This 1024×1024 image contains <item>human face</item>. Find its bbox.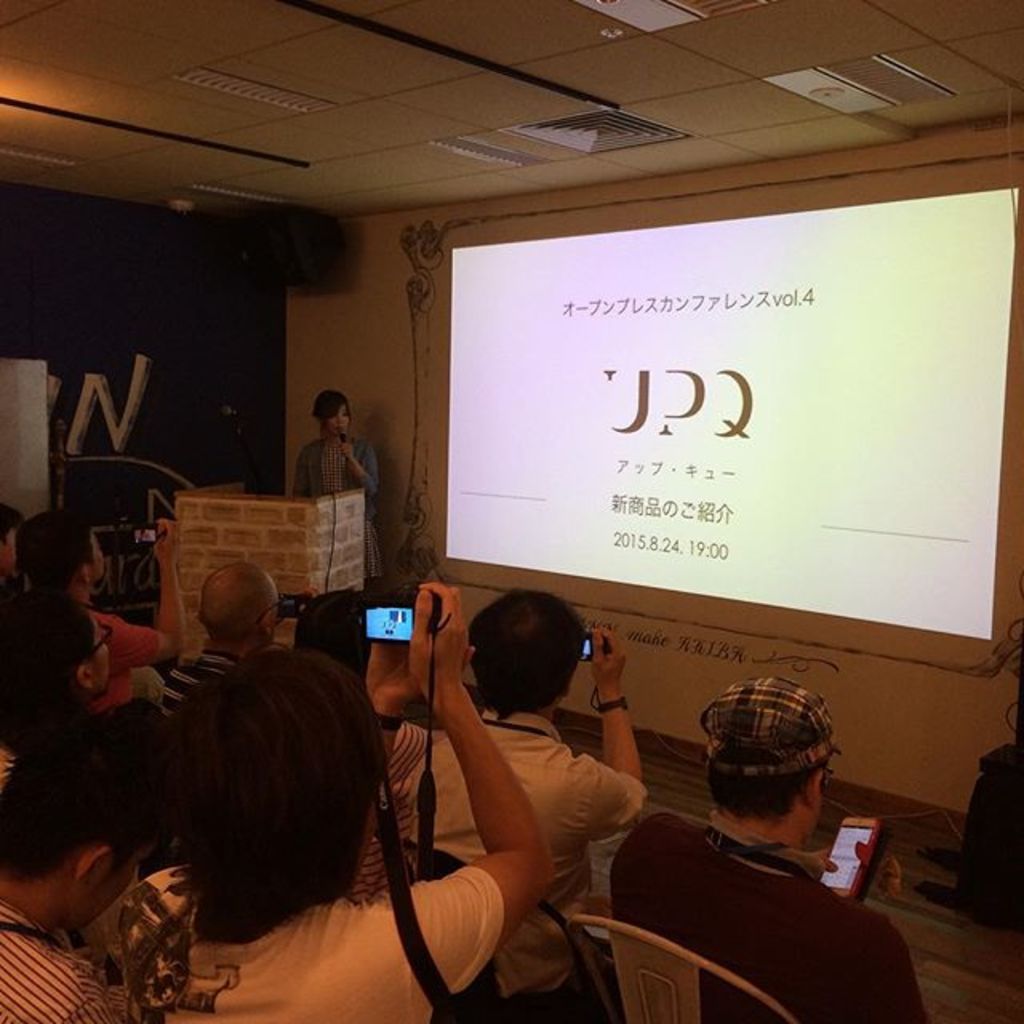
region(88, 621, 112, 693).
